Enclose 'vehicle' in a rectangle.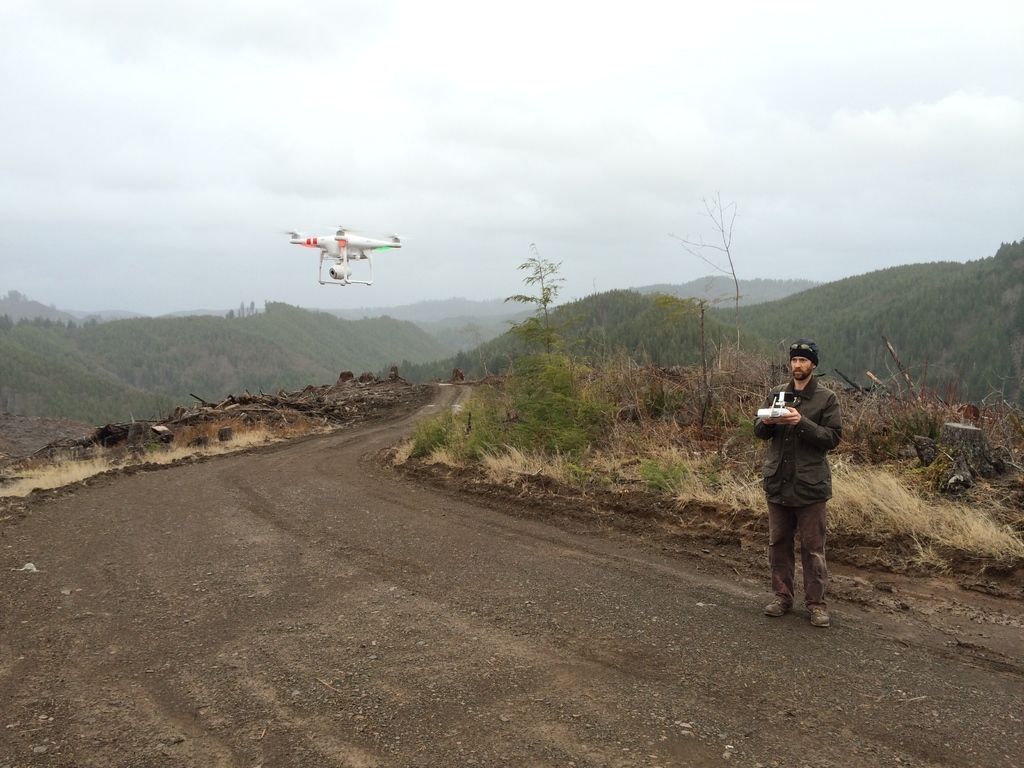
286 214 397 287.
